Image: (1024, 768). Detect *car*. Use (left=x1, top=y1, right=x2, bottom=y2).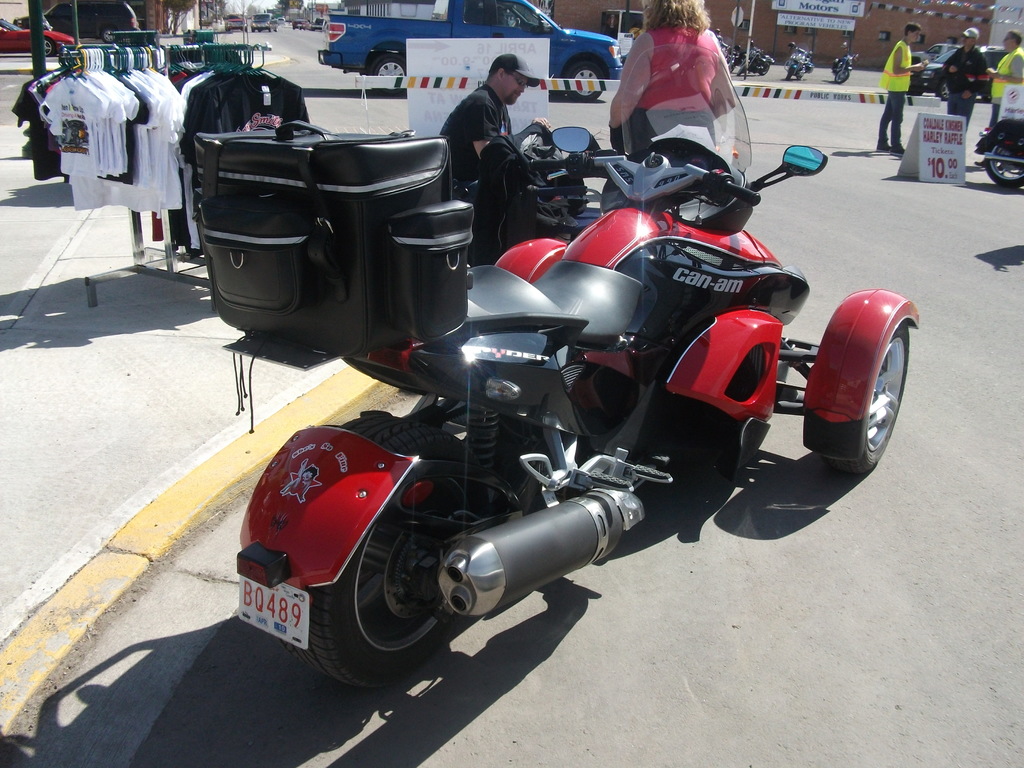
(left=906, top=44, right=1009, bottom=104).
